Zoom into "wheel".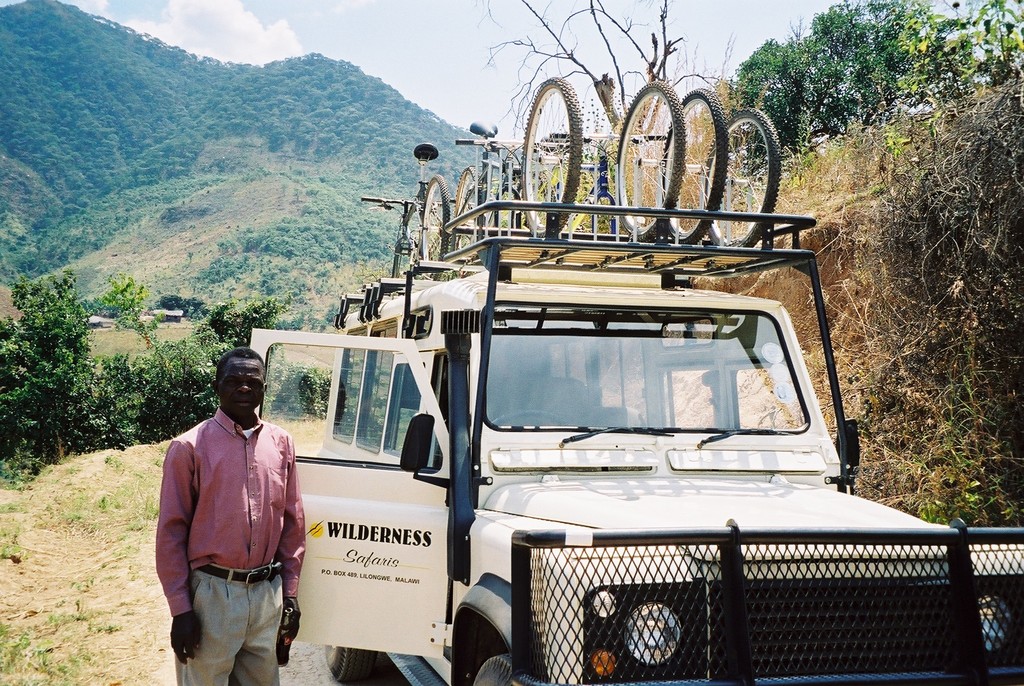
Zoom target: 324/641/378/685.
